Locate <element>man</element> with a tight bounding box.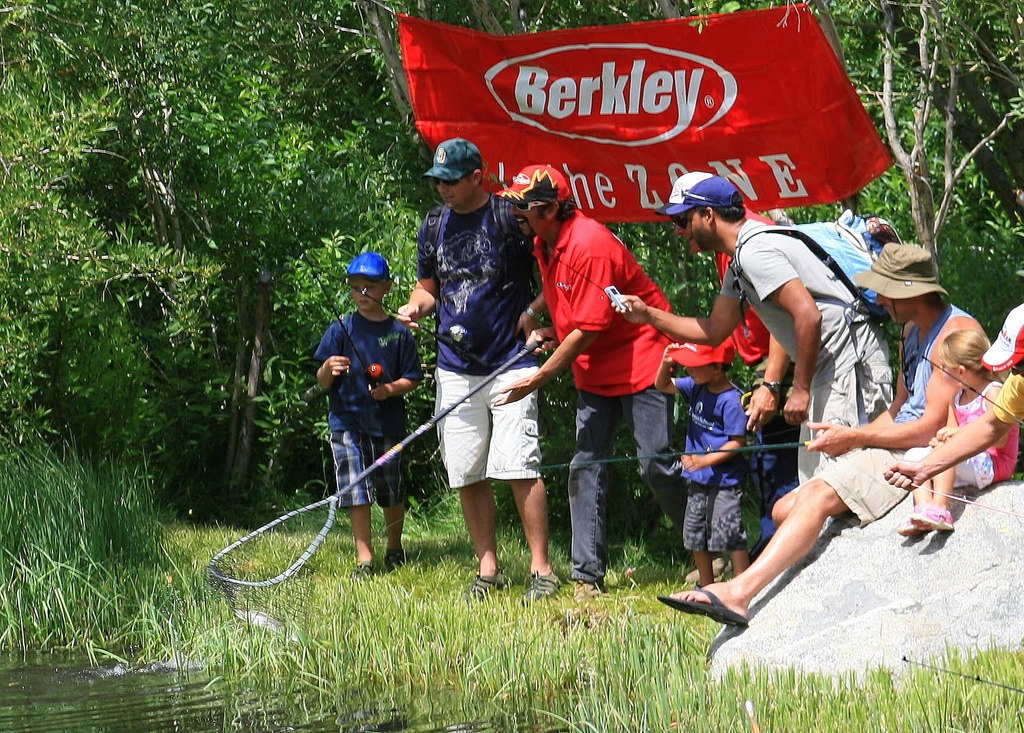
[395,139,564,602].
